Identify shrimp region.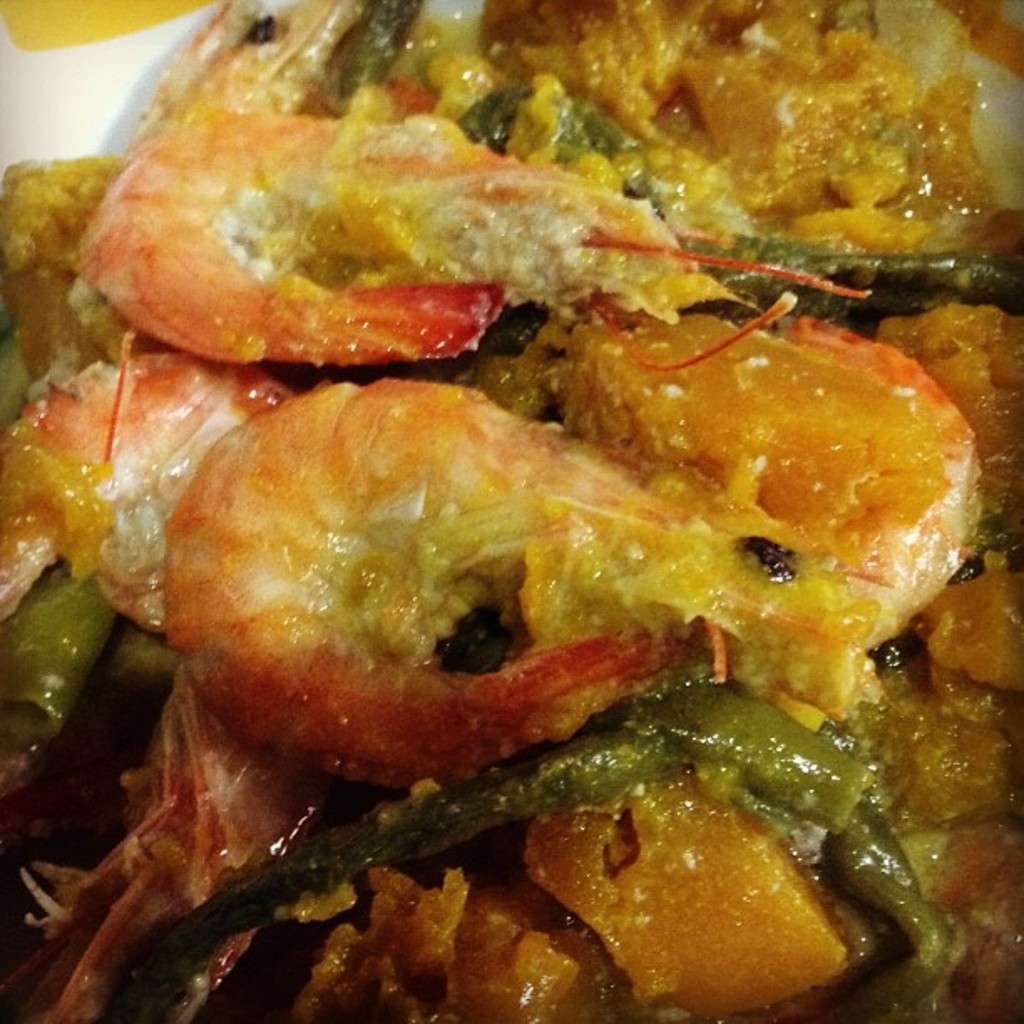
Region: detection(144, 373, 899, 791).
